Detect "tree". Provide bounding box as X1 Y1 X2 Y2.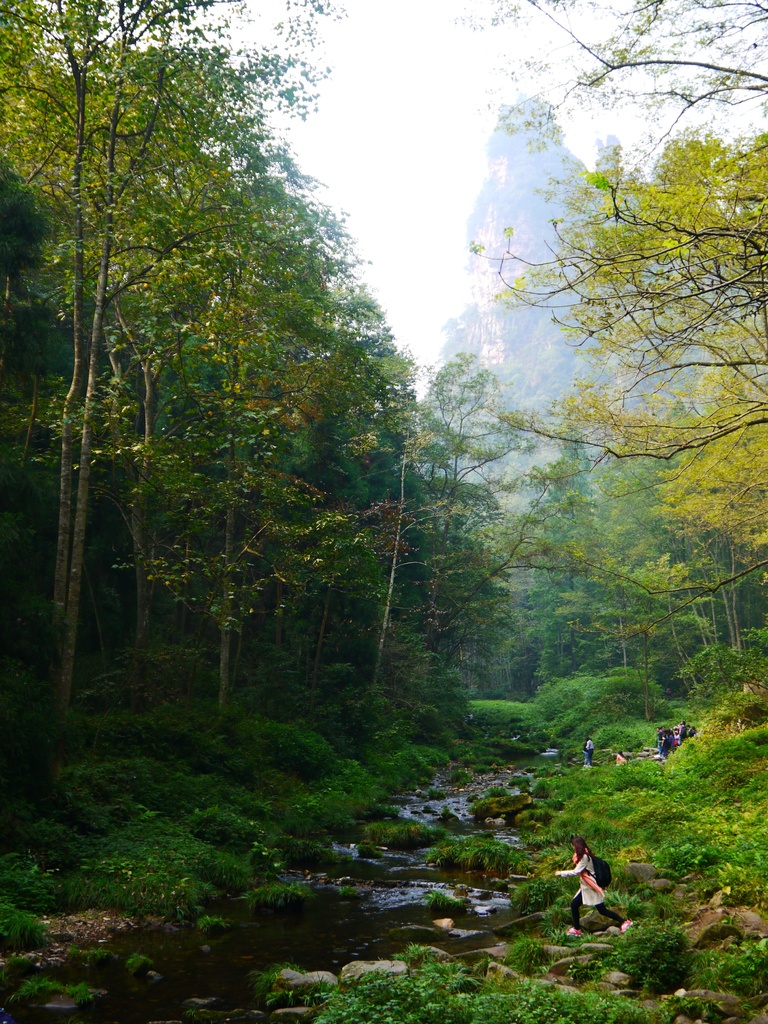
477 0 767 122.
